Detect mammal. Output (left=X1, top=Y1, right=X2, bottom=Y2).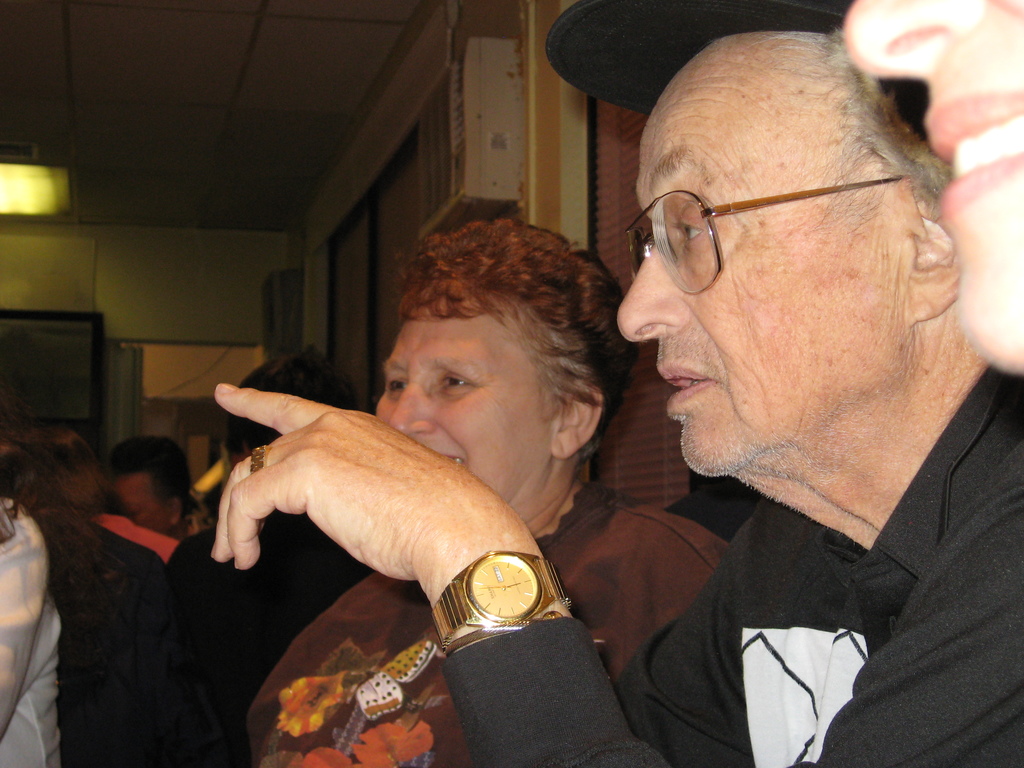
(left=837, top=0, right=1023, bottom=379).
